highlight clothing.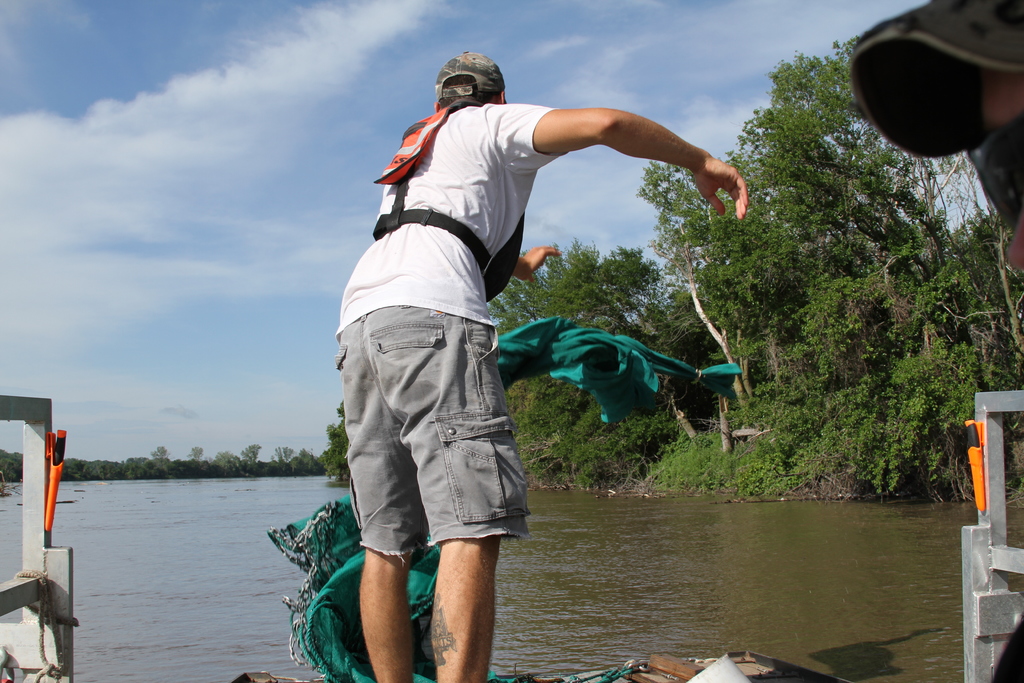
Highlighted region: {"left": 326, "top": 100, "right": 569, "bottom": 566}.
